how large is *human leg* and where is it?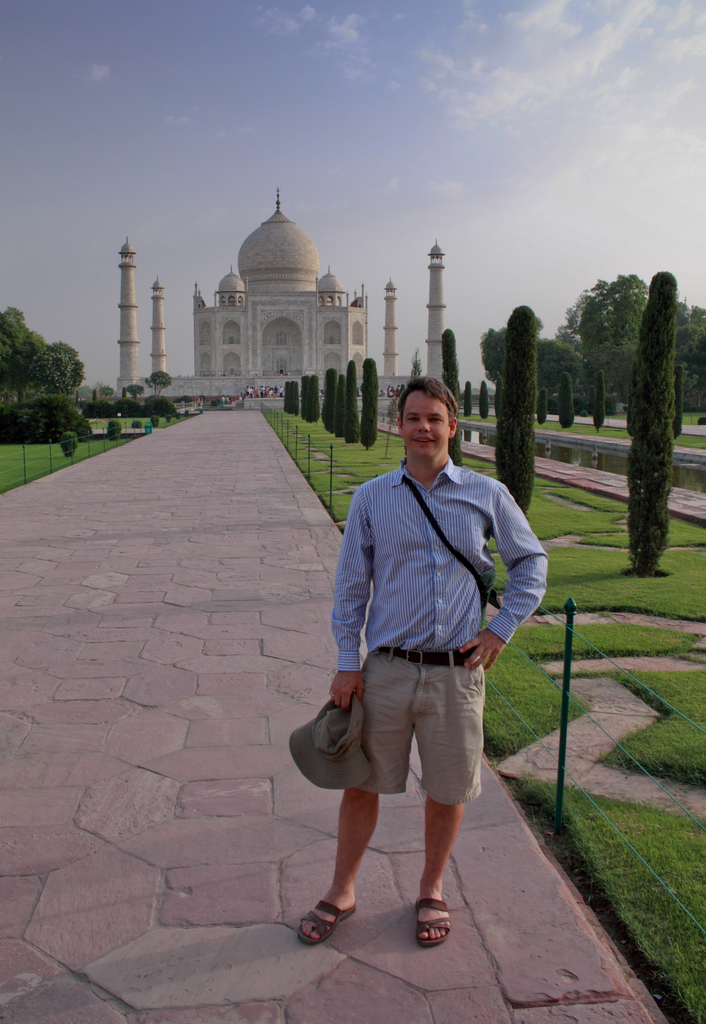
Bounding box: [306,621,423,945].
